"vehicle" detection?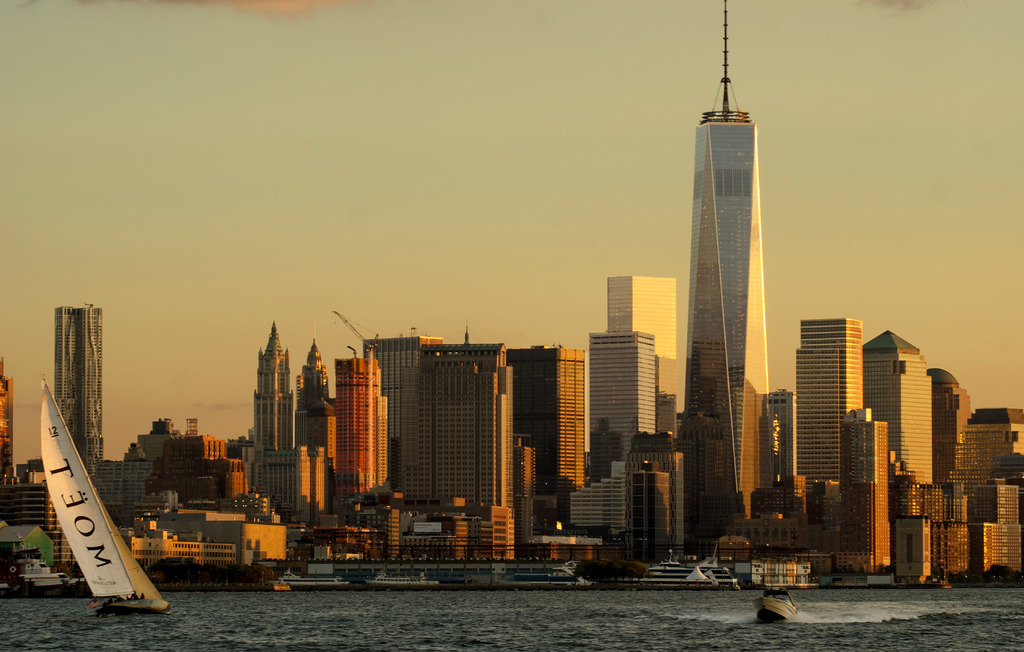
509:565:591:589
